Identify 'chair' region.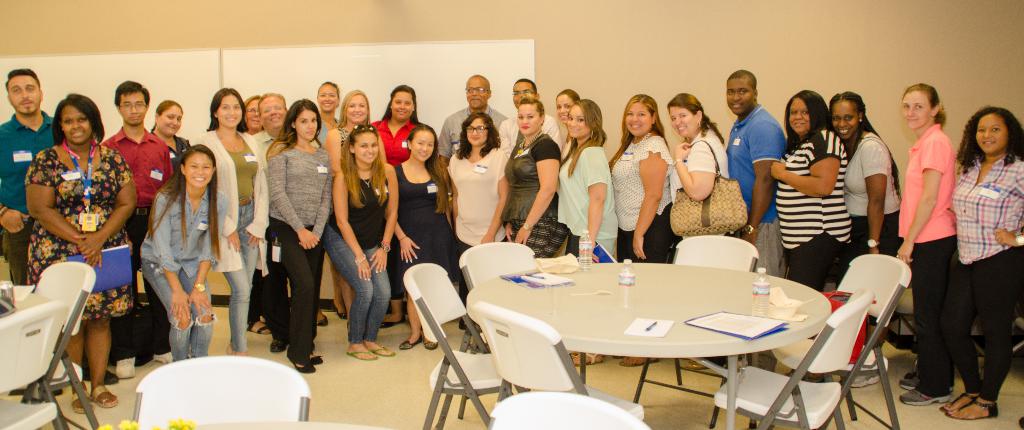
Region: {"x1": 35, "y1": 256, "x2": 109, "y2": 429}.
